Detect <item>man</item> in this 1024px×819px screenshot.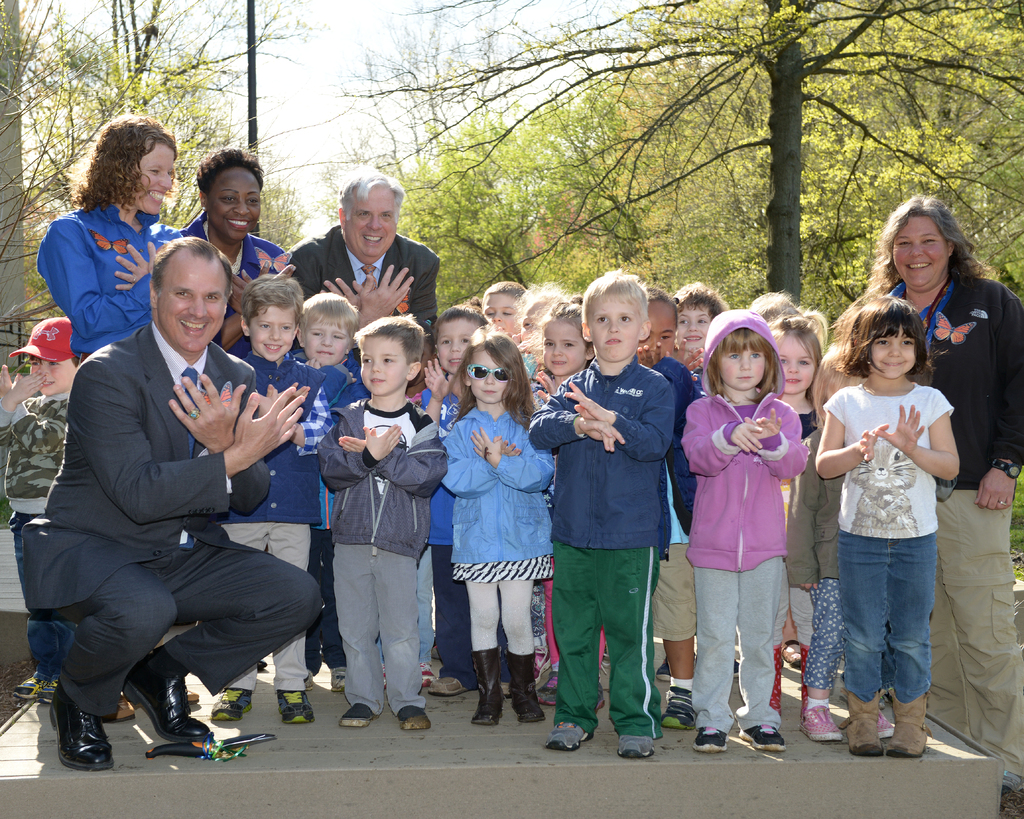
Detection: x1=288, y1=173, x2=440, y2=695.
